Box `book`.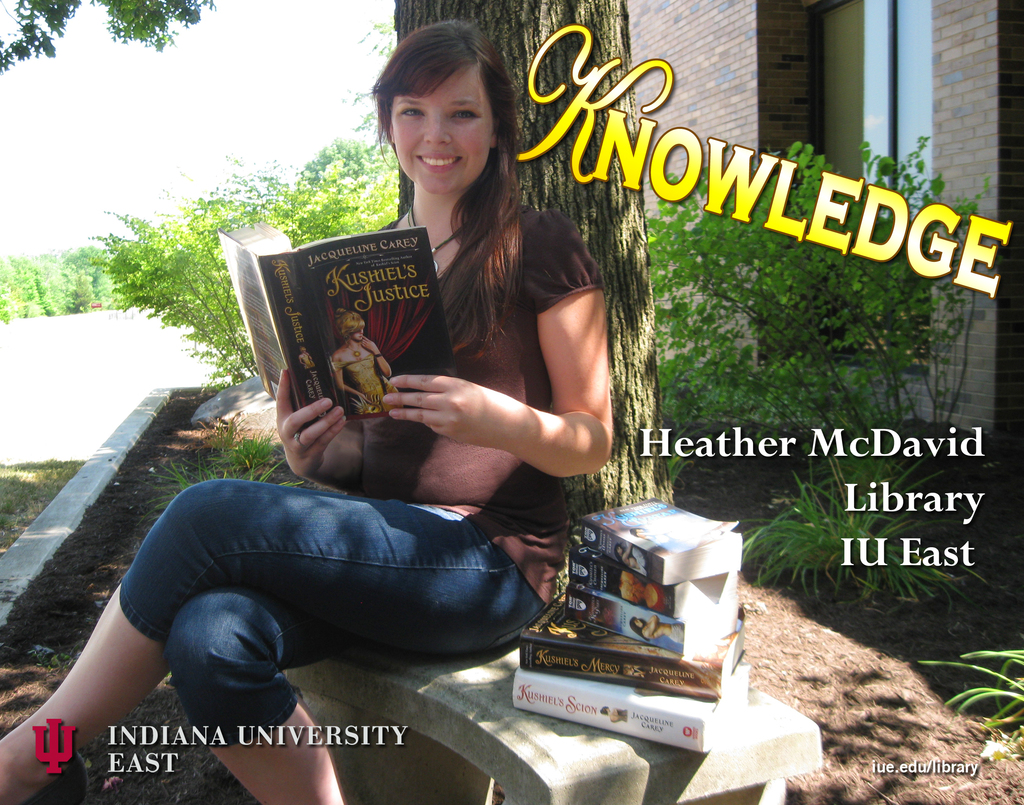
556 564 742 622.
